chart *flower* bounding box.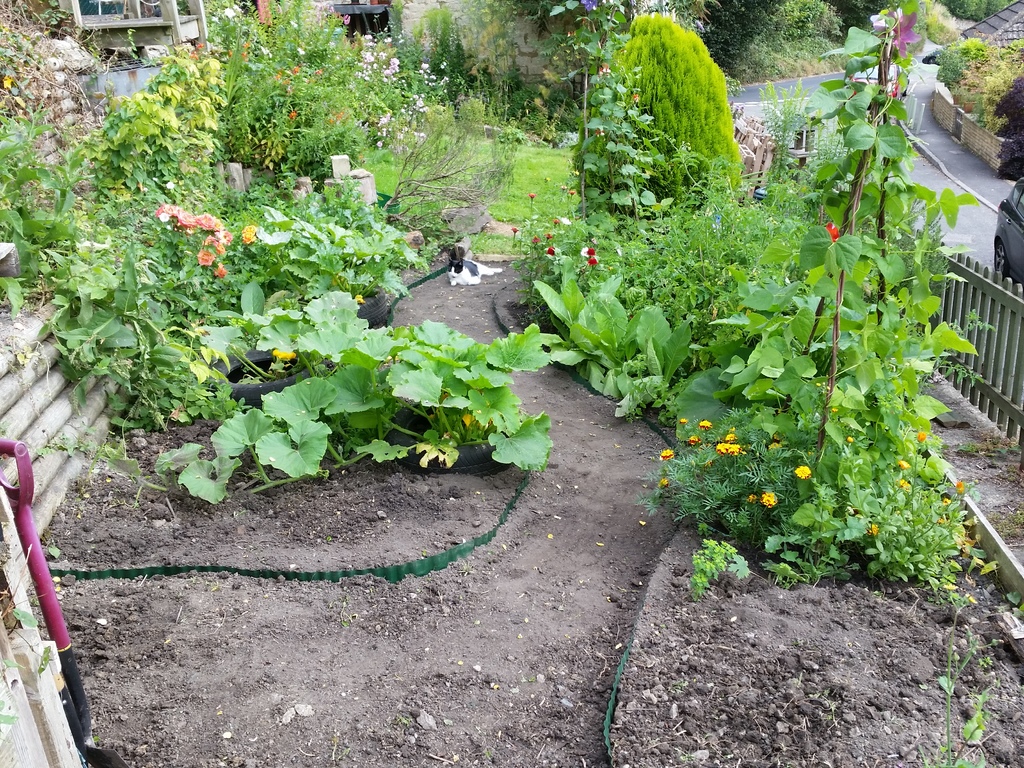
Charted: (left=582, top=247, right=599, bottom=257).
